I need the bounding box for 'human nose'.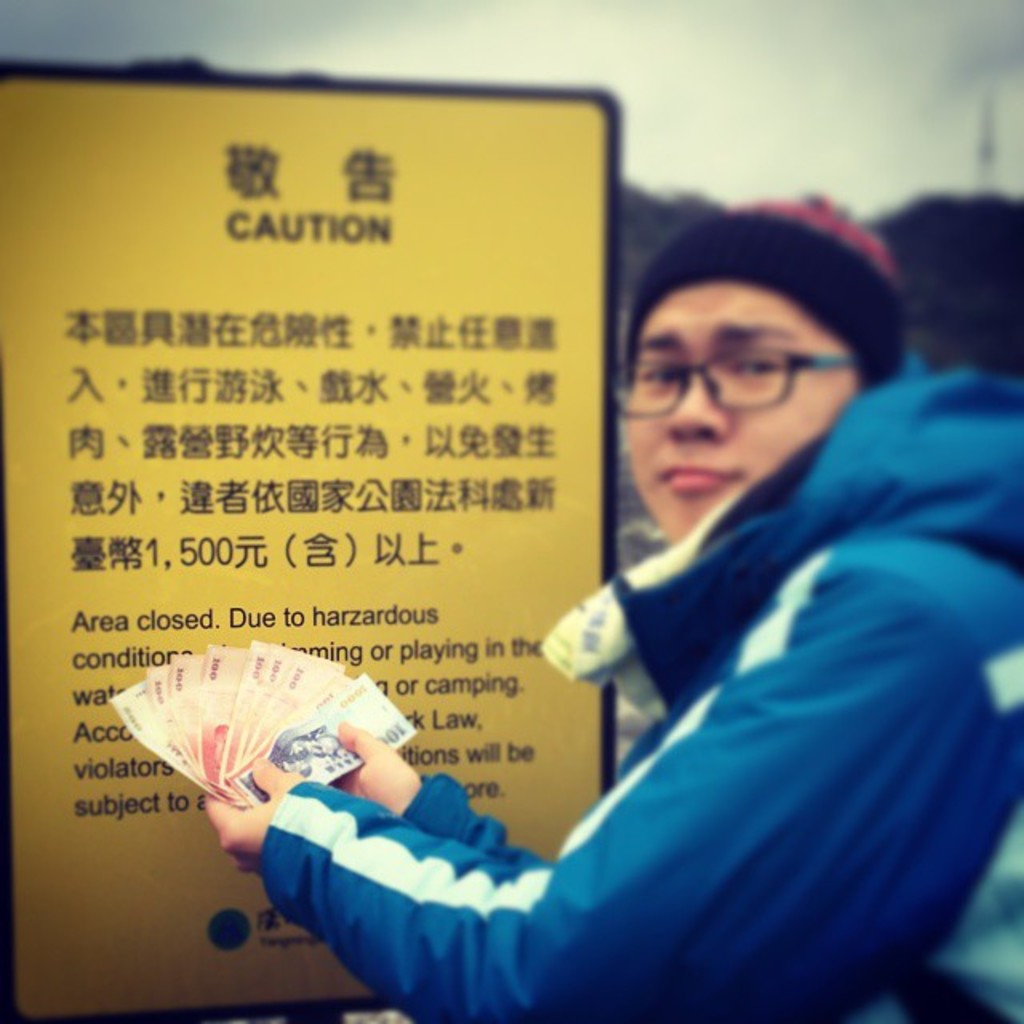
Here it is: box(664, 363, 730, 448).
